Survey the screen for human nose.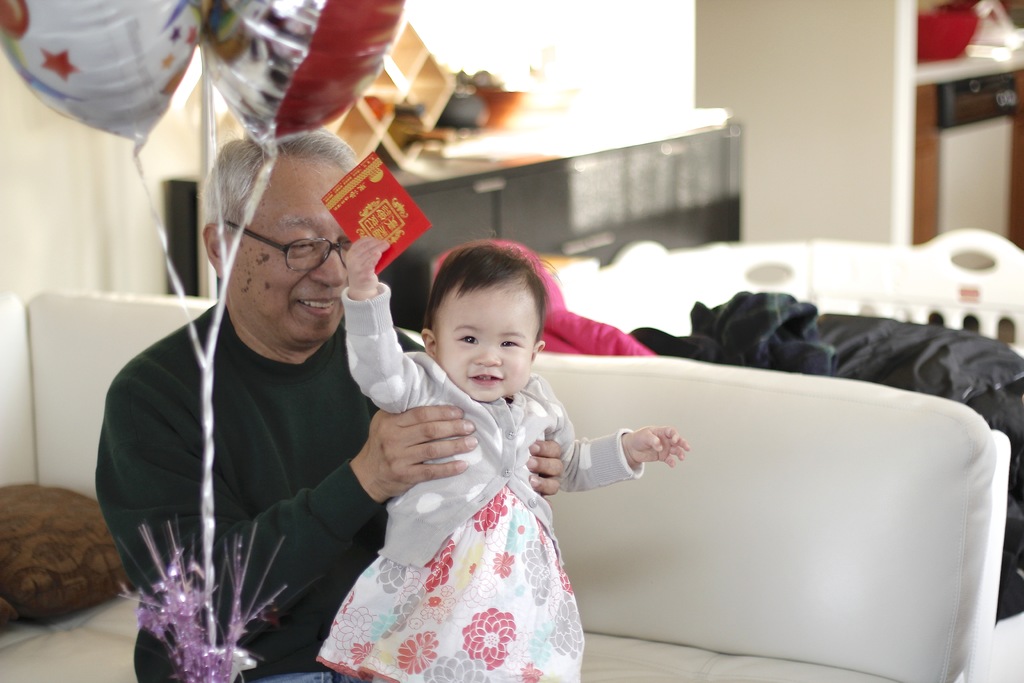
Survey found: left=313, top=248, right=349, bottom=288.
